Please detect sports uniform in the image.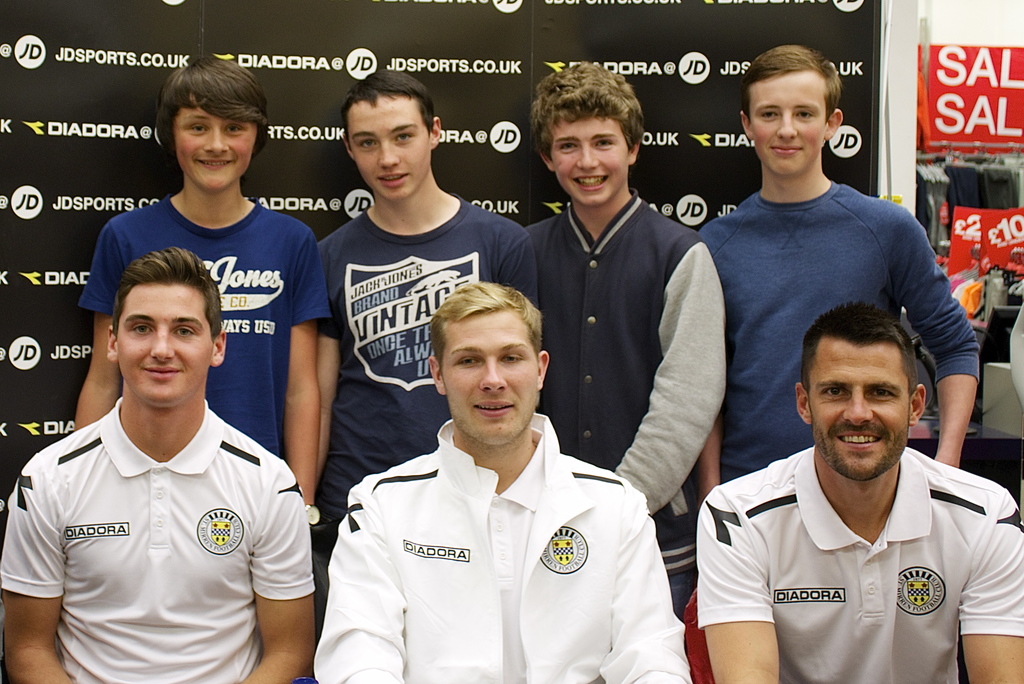
(692,423,1023,683).
